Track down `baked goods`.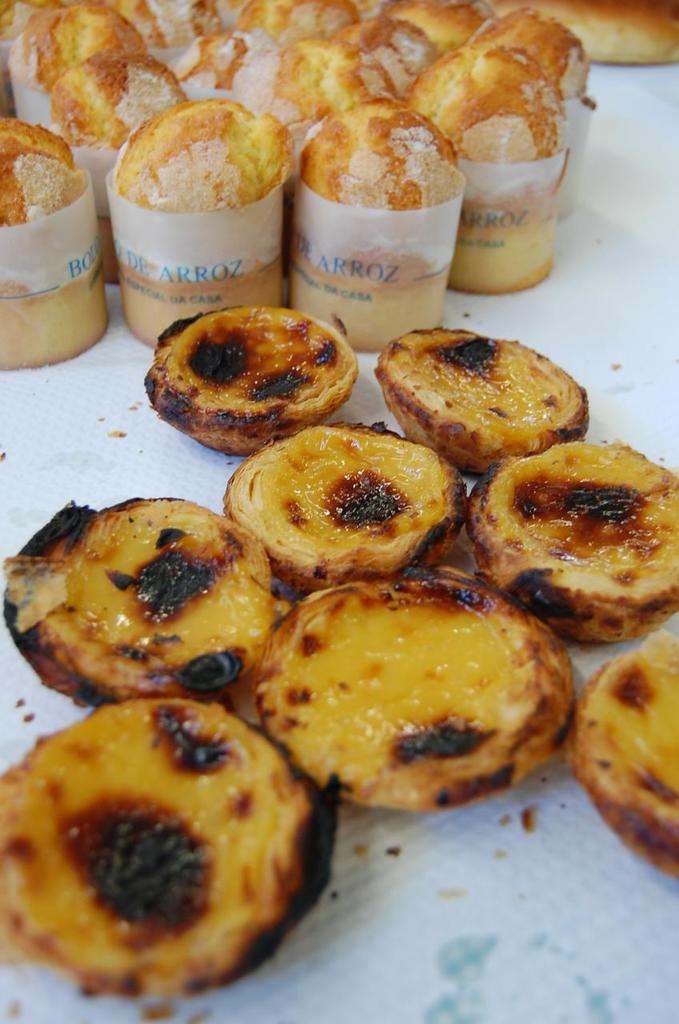
Tracked to rect(138, 302, 358, 462).
